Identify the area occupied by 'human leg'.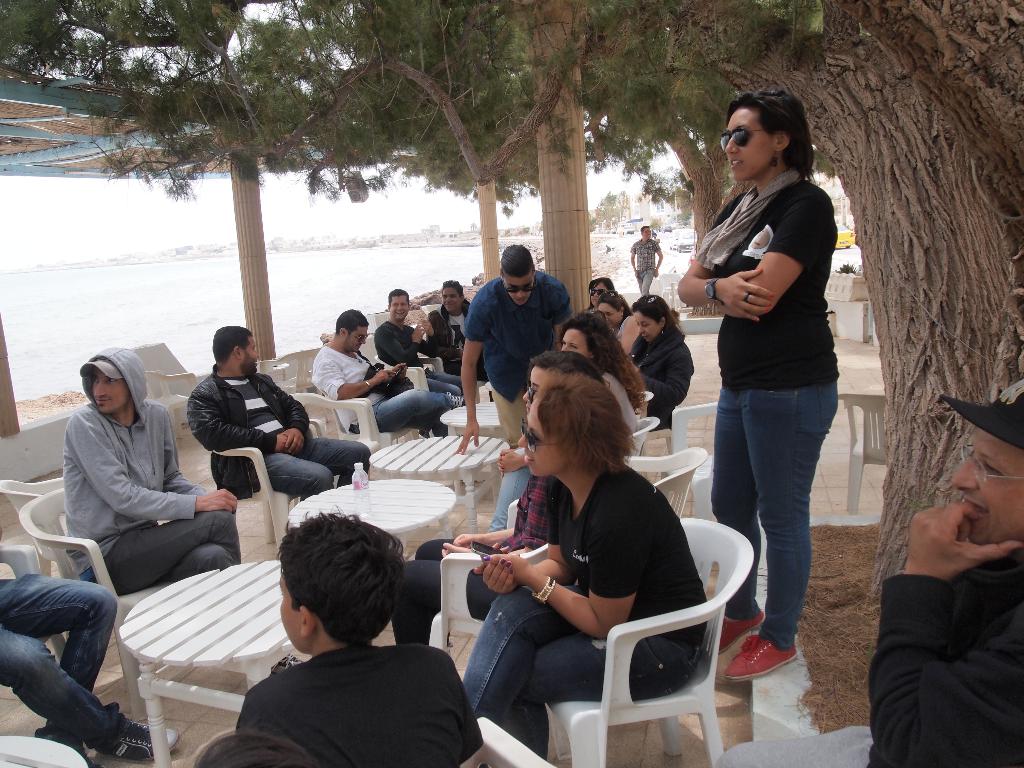
Area: box(312, 434, 370, 491).
